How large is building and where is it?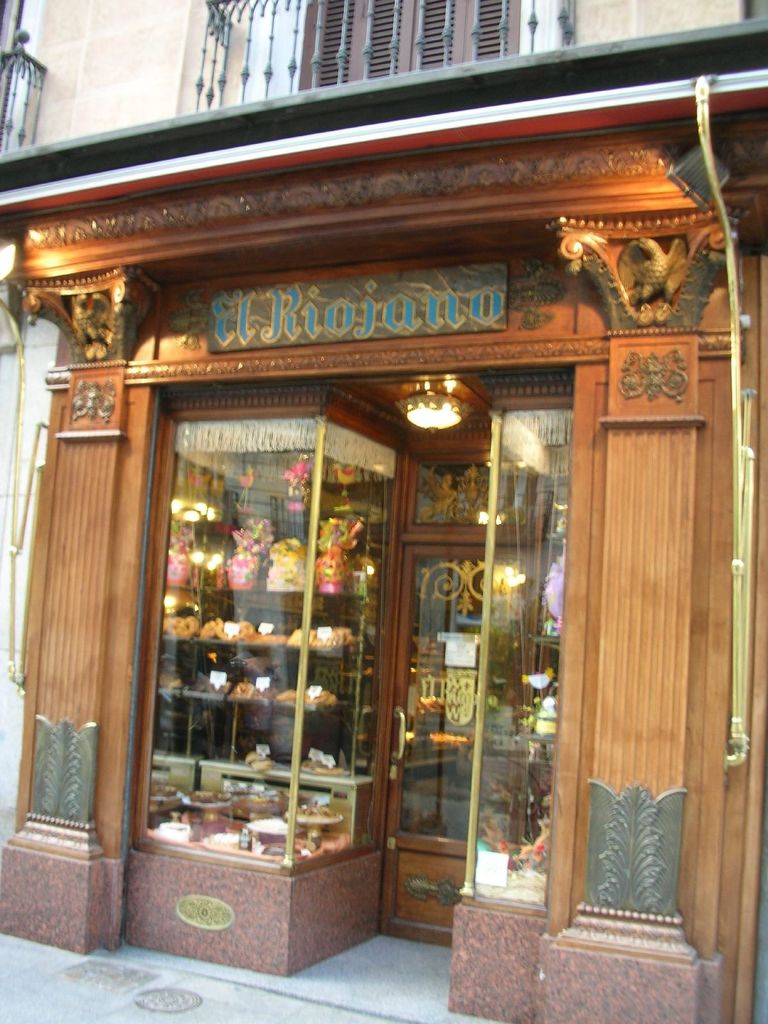
Bounding box: 0 15 767 1023.
